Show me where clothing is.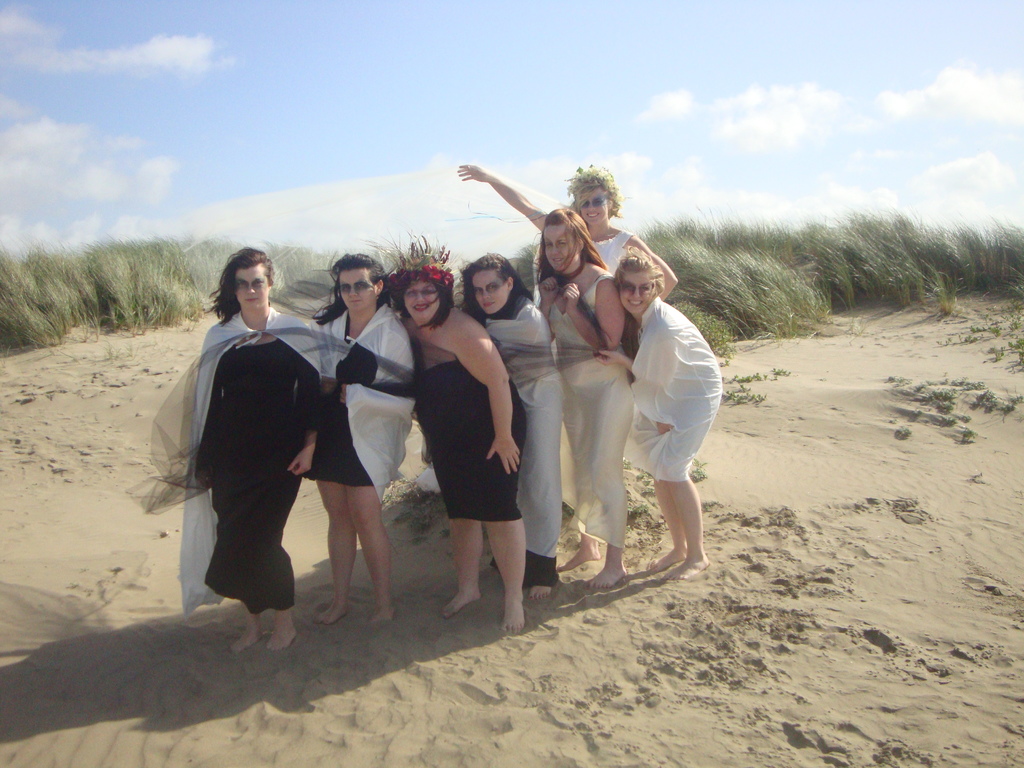
clothing is at bbox(566, 259, 719, 559).
